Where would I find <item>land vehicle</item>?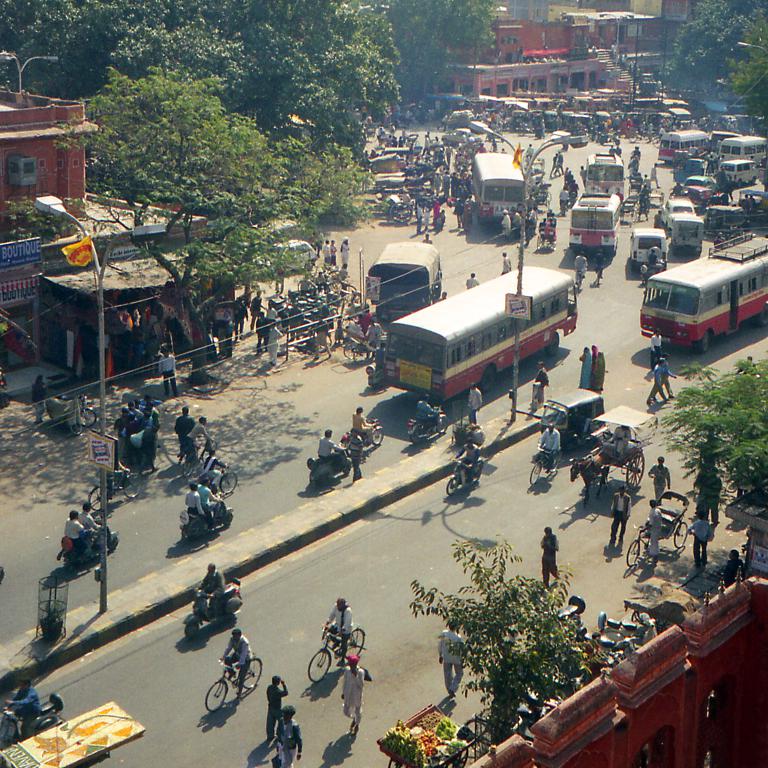
At locate(267, 242, 319, 270).
